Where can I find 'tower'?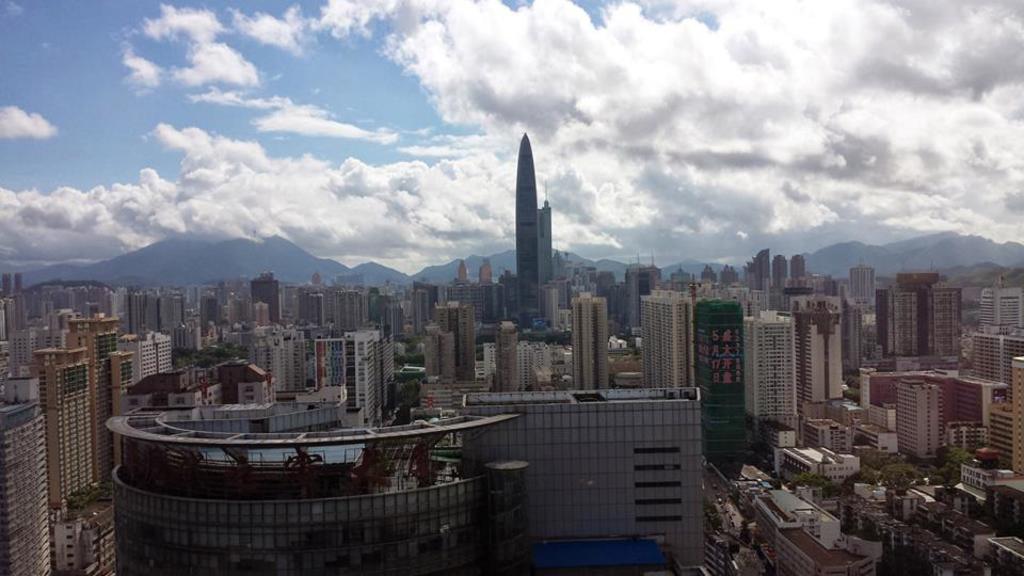
You can find it at <region>479, 261, 489, 291</region>.
